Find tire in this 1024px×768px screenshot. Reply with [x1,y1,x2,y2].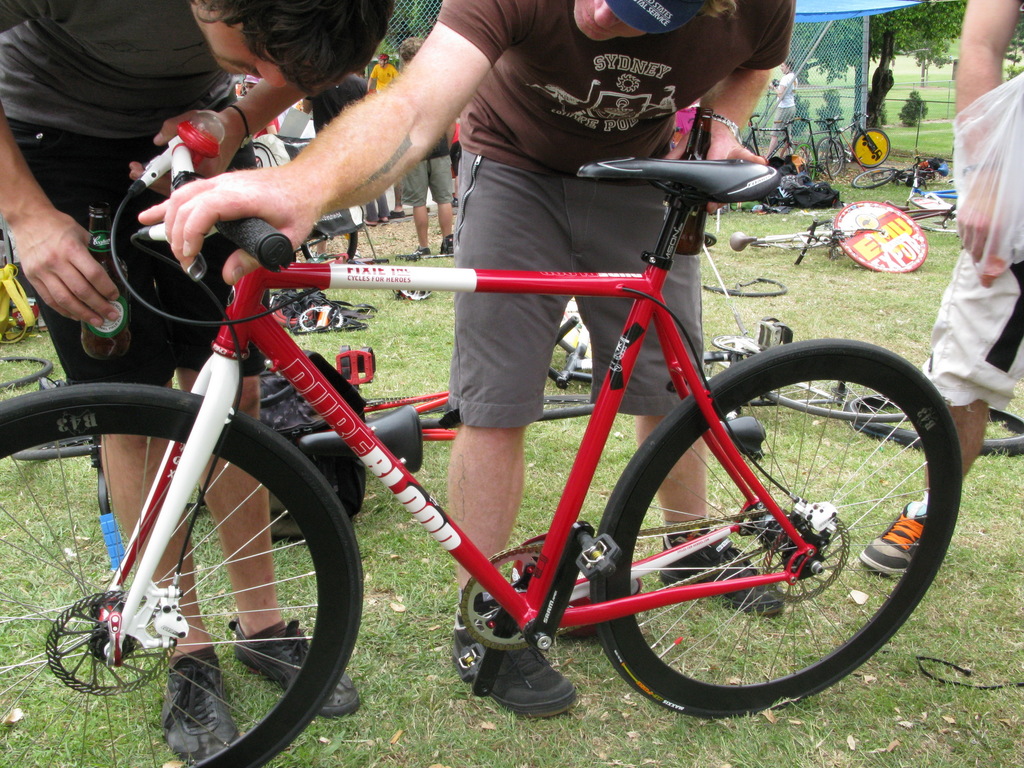
[781,141,809,161].
